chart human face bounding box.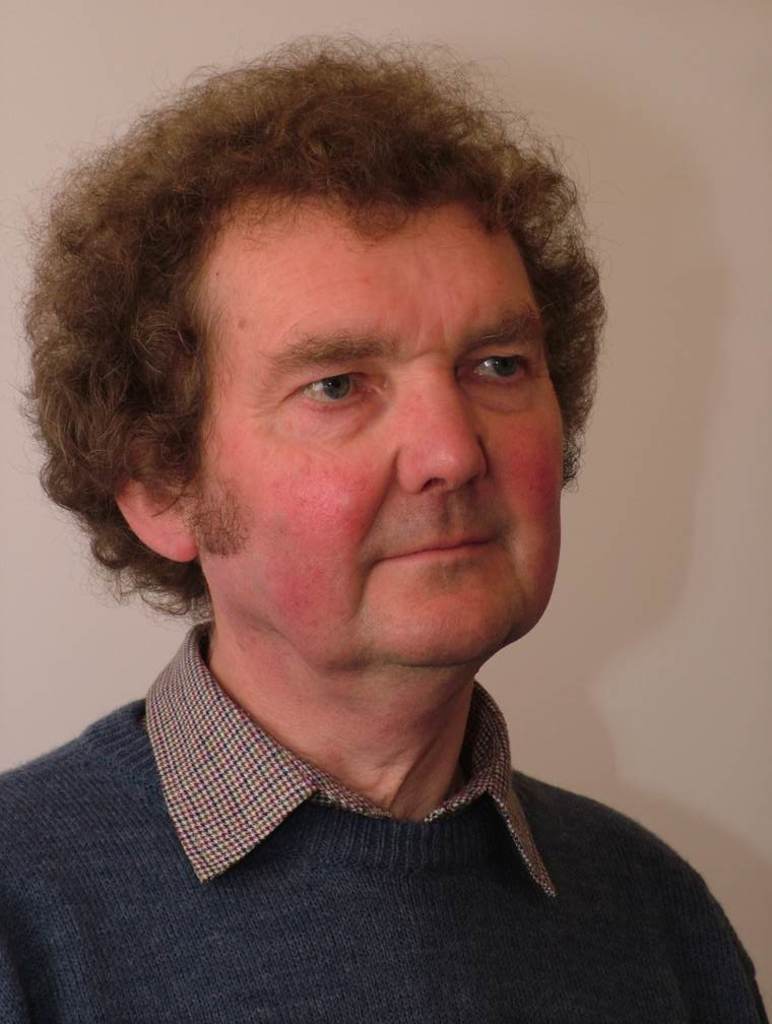
Charted: [left=201, top=204, right=561, bottom=661].
